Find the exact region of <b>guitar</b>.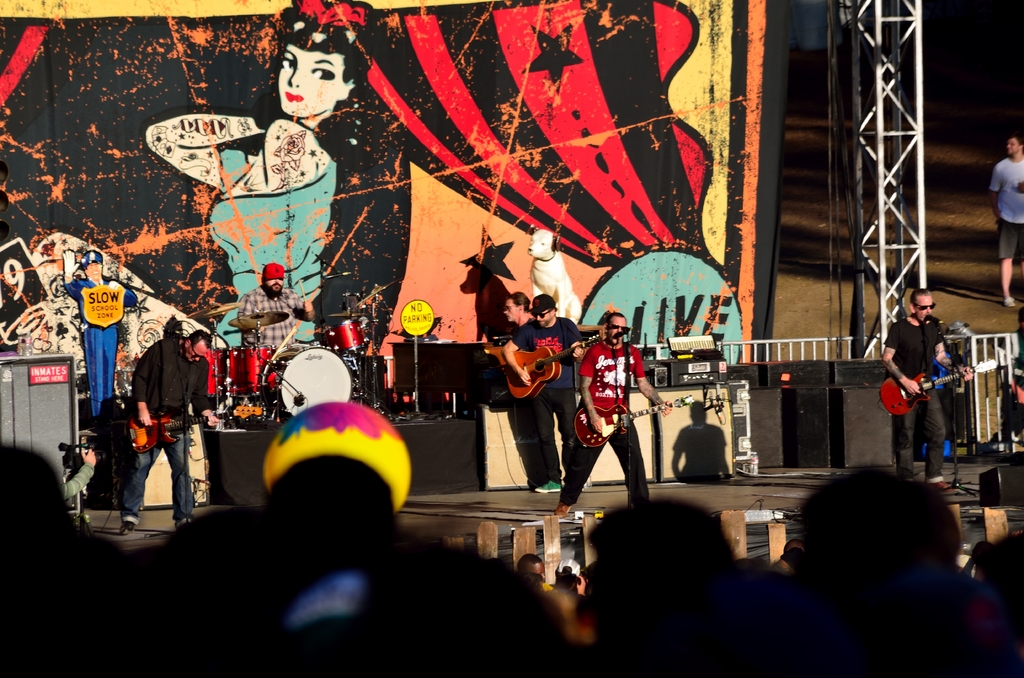
Exact region: left=574, top=391, right=691, bottom=449.
